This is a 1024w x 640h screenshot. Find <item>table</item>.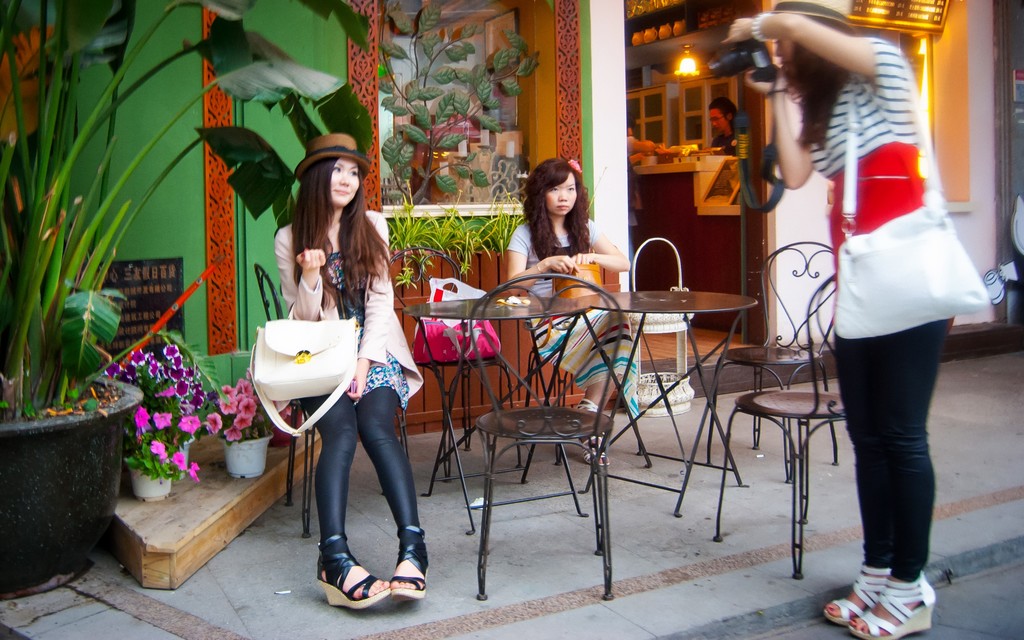
Bounding box: Rect(467, 271, 625, 598).
